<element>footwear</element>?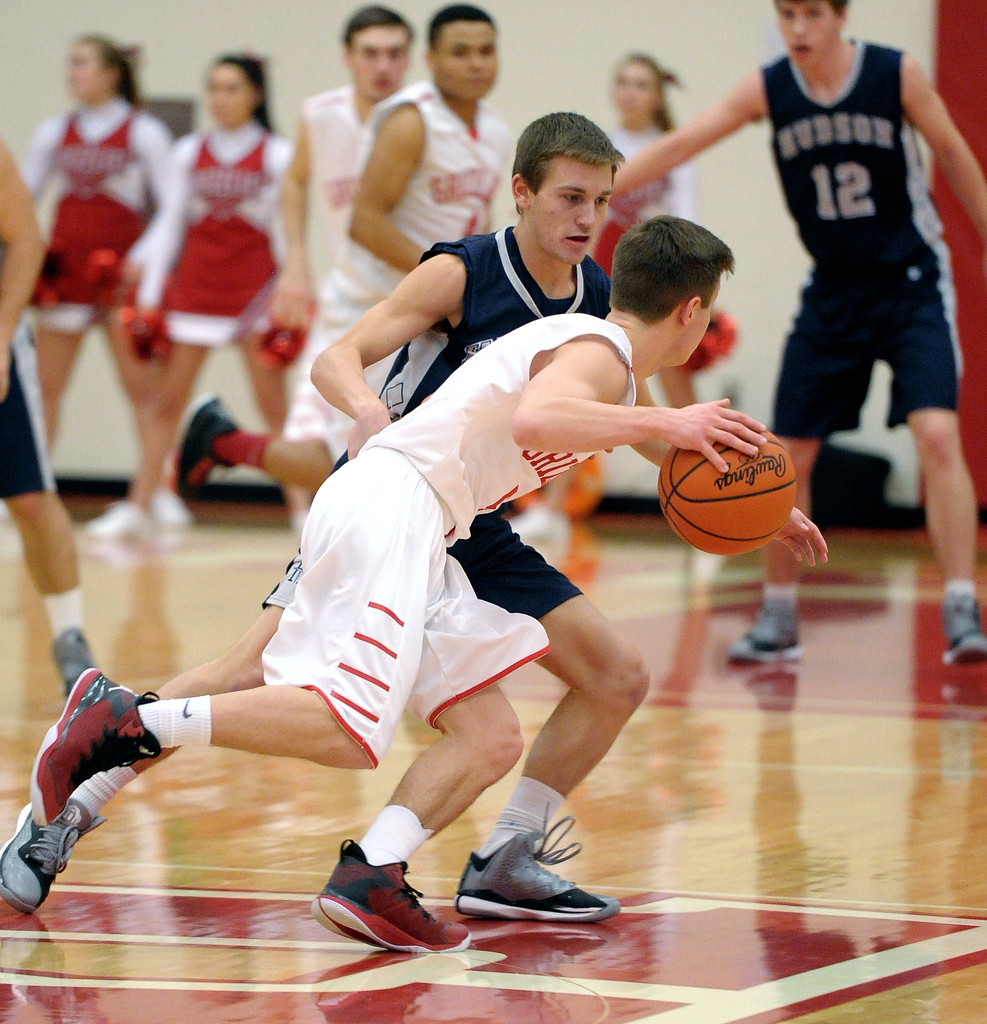
<bbox>305, 845, 437, 944</bbox>
